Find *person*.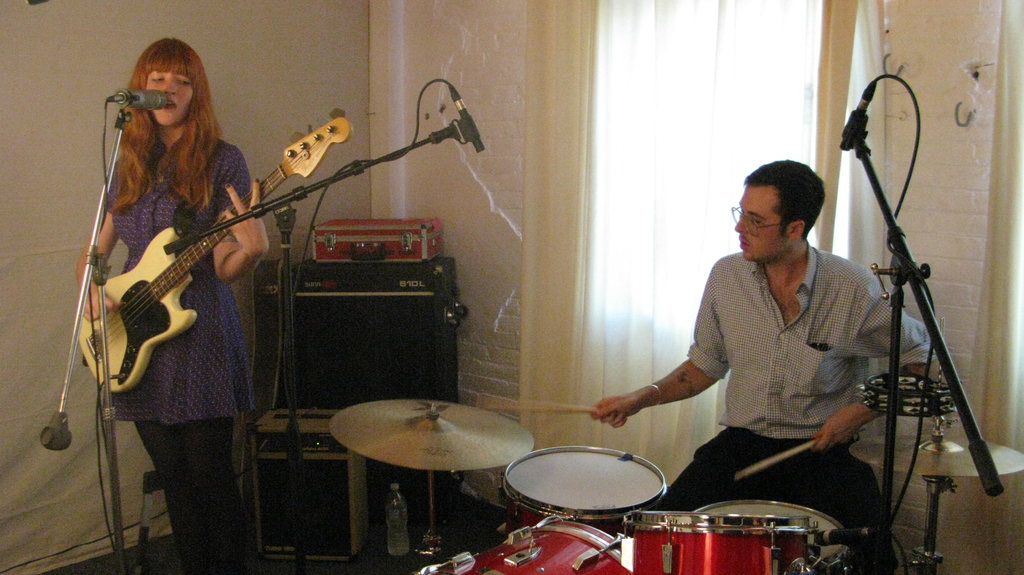
locate(83, 37, 274, 560).
